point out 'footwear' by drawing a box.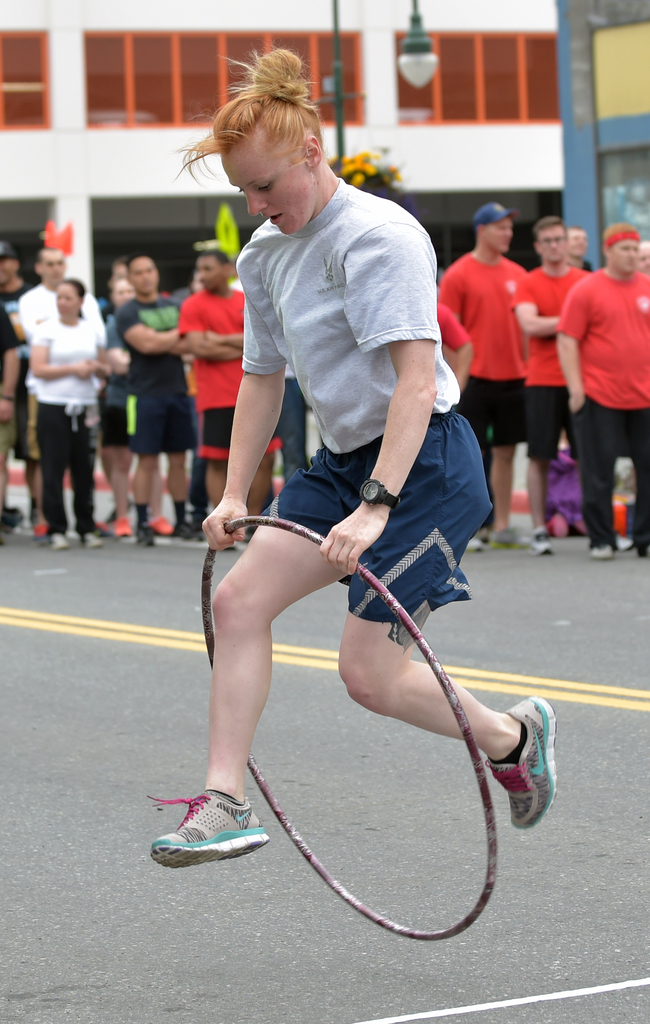
left=533, top=529, right=556, bottom=554.
